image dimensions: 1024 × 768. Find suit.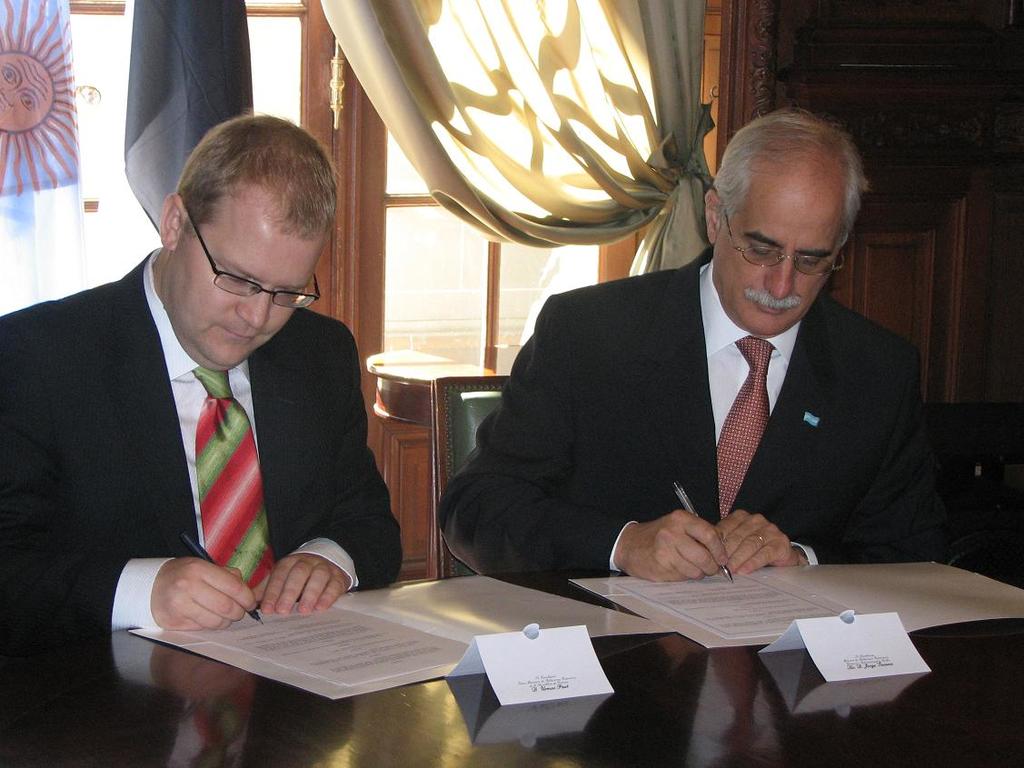
35:168:405:693.
